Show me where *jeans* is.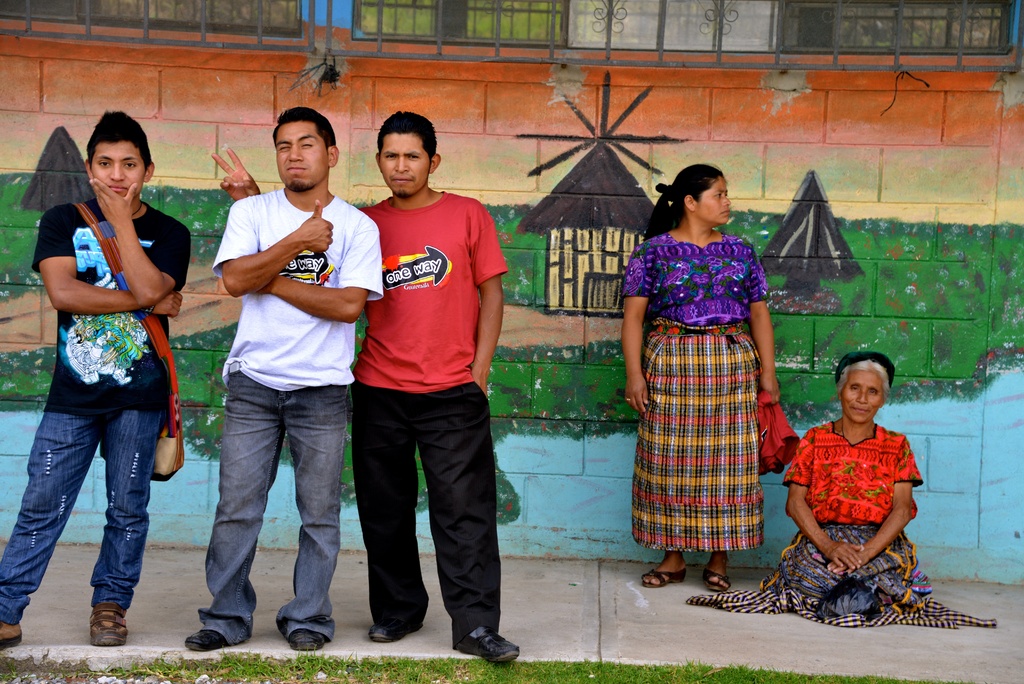
*jeans* is at bbox=[193, 365, 356, 649].
